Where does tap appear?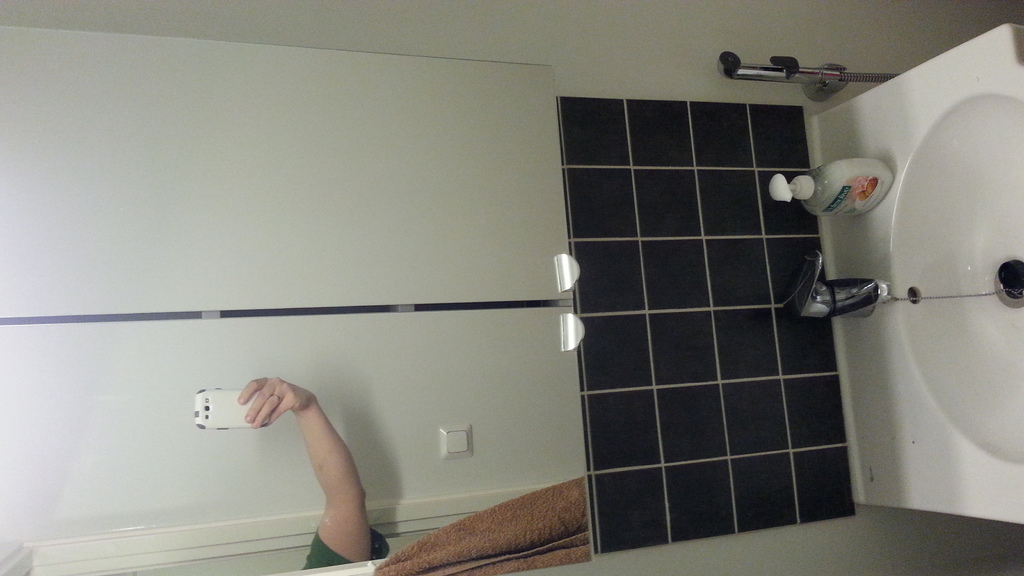
Appears at 782, 250, 881, 321.
